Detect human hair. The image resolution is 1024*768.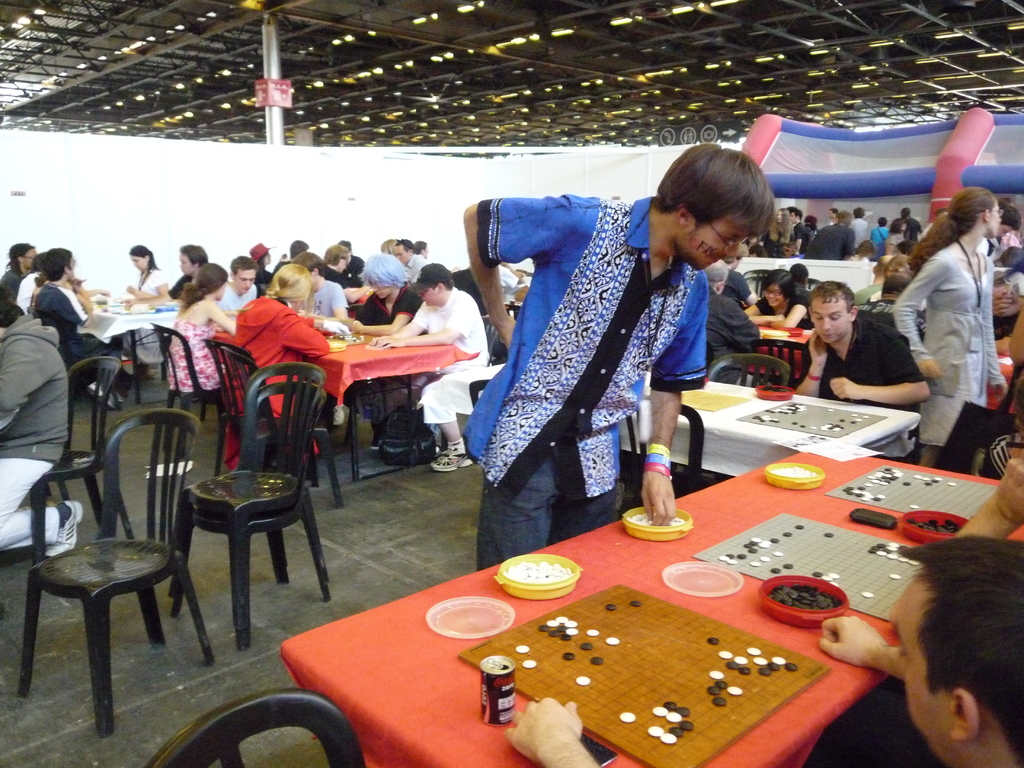
174 264 228 309.
